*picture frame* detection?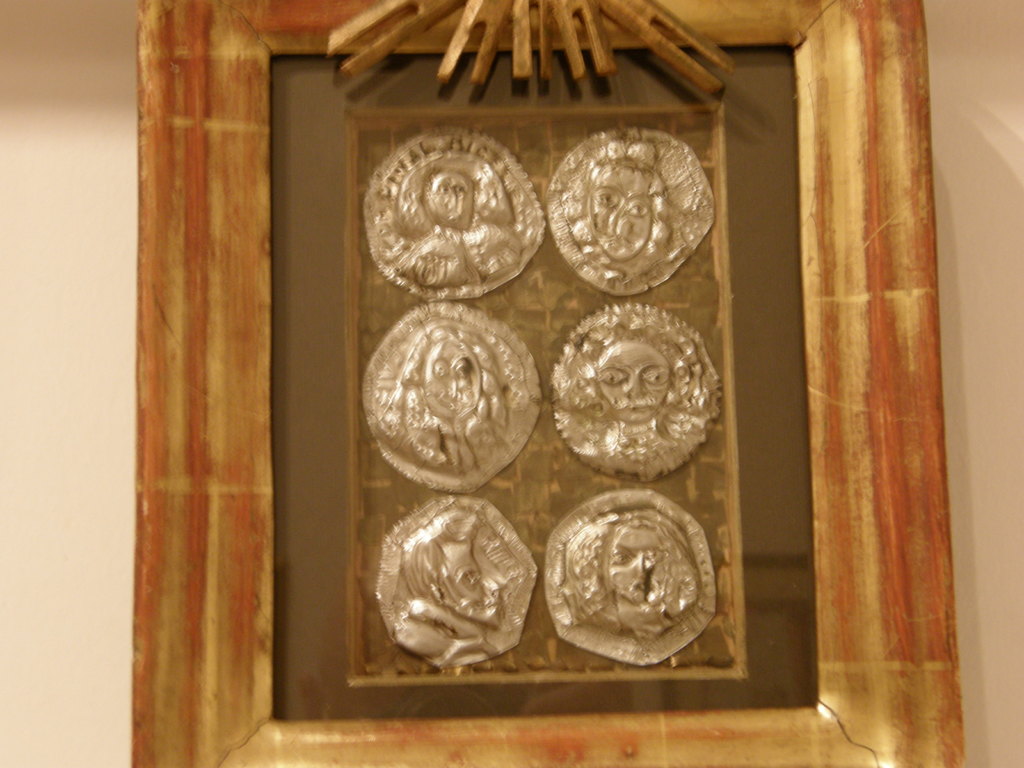
select_region(129, 0, 967, 767)
